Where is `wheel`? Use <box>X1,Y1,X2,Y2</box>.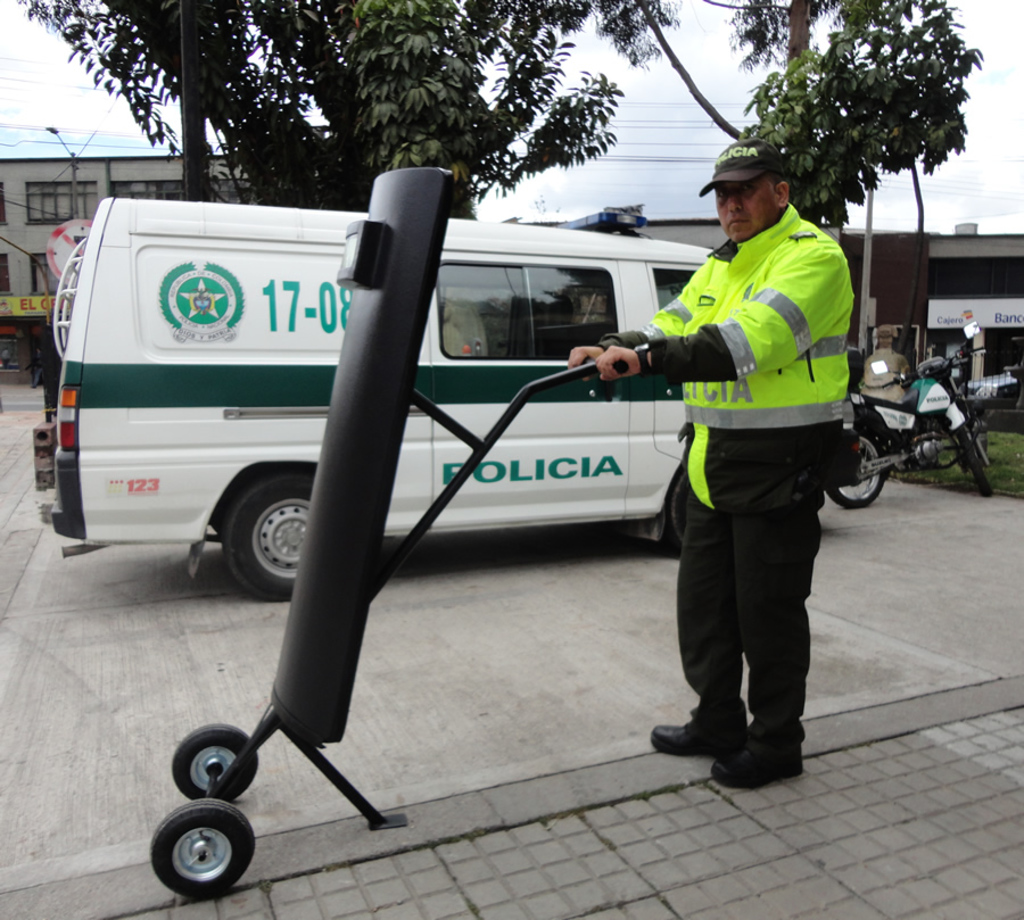
<box>148,798,271,900</box>.
